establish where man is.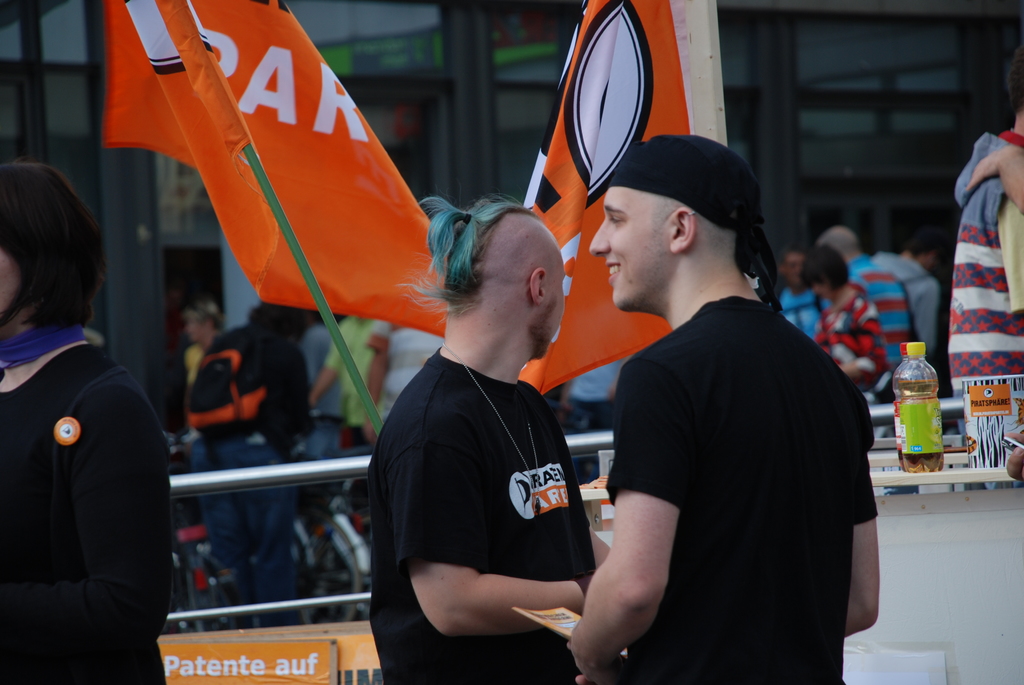
Established at <box>369,193,611,684</box>.
